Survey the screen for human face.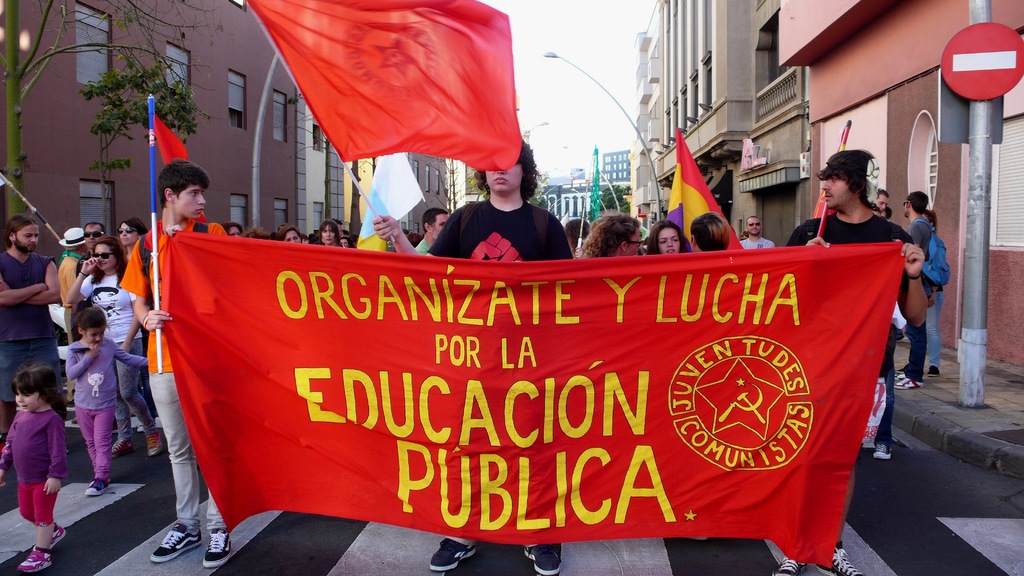
Survey found: 876 191 890 208.
